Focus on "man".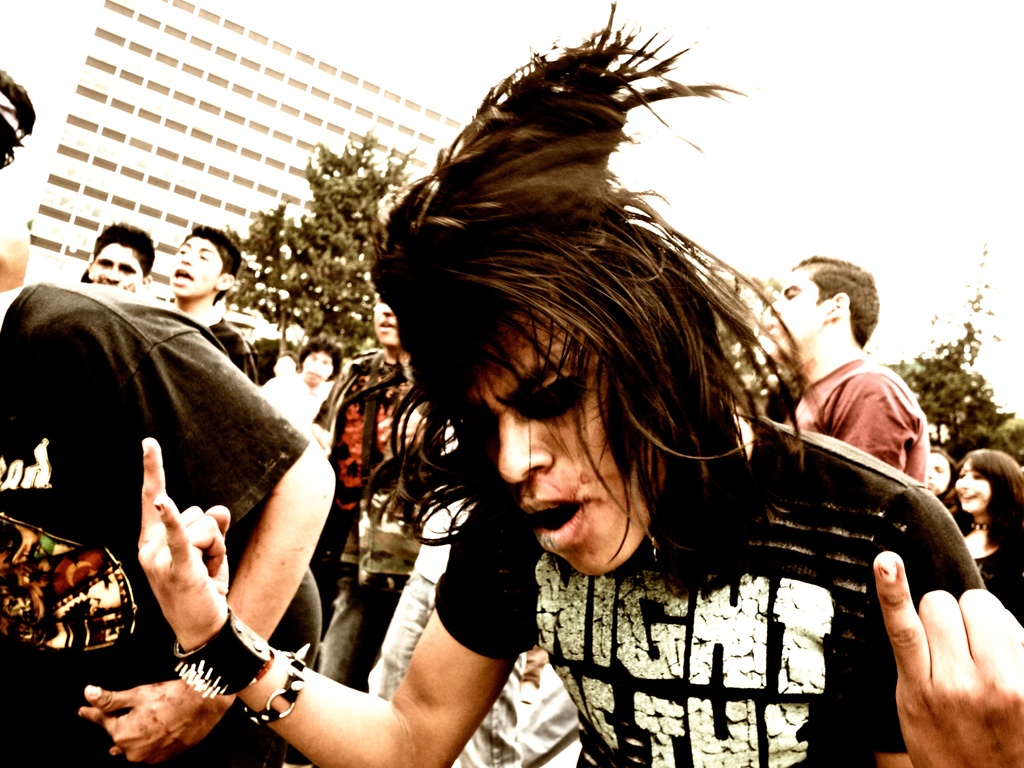
Focused at bbox=[756, 257, 947, 510].
